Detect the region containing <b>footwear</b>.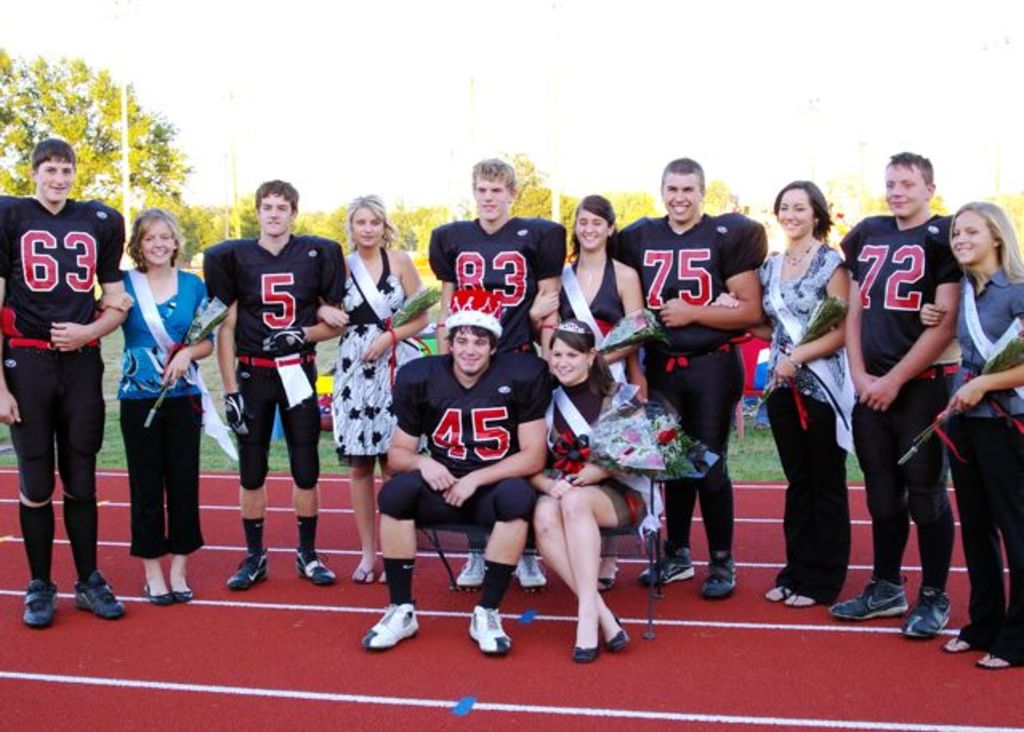
crop(373, 610, 423, 650).
